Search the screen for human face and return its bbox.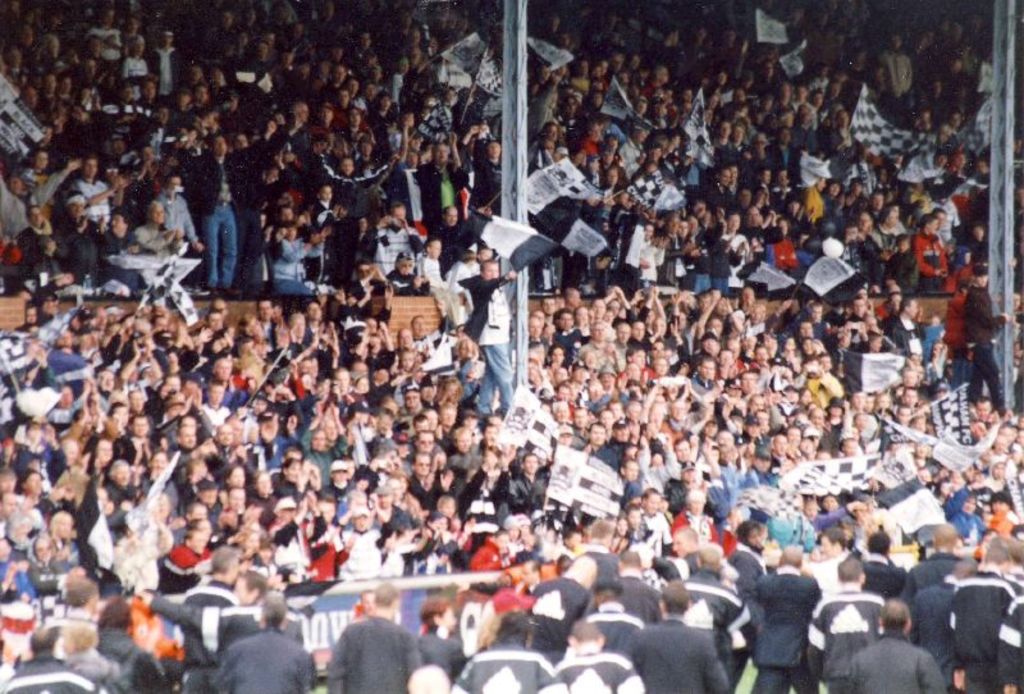
Found: locate(216, 357, 229, 378).
